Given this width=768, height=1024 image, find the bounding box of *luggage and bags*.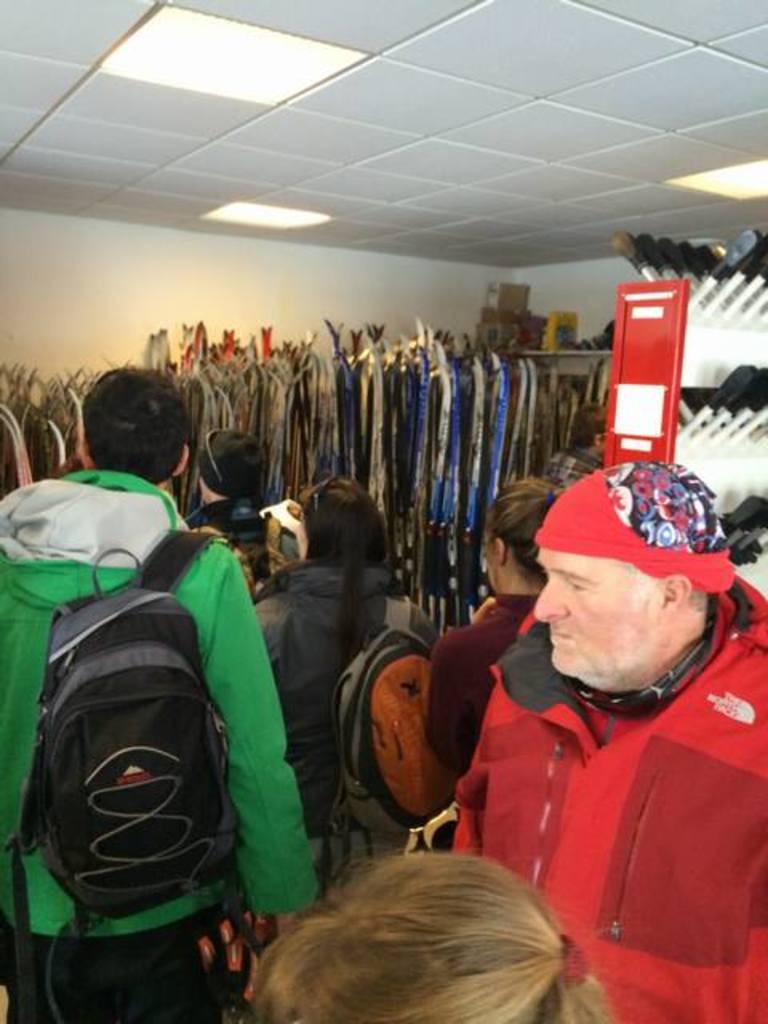
0, 523, 262, 1018.
